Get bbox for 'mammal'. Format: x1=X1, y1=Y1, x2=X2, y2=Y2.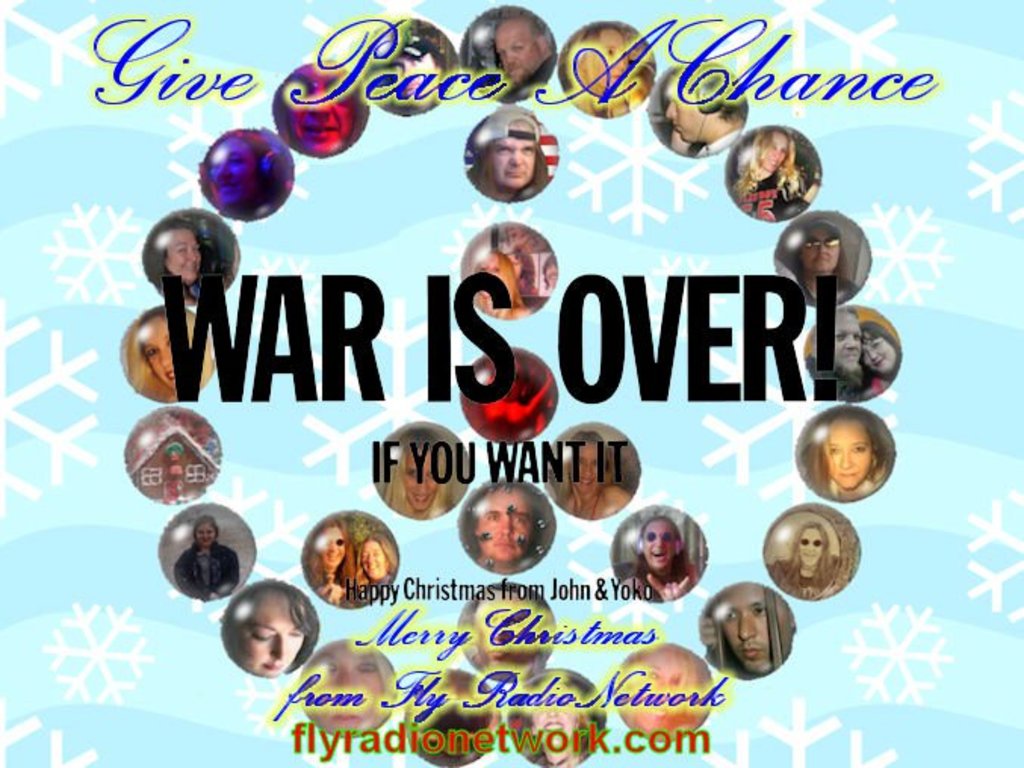
x1=162, y1=440, x2=189, y2=505.
